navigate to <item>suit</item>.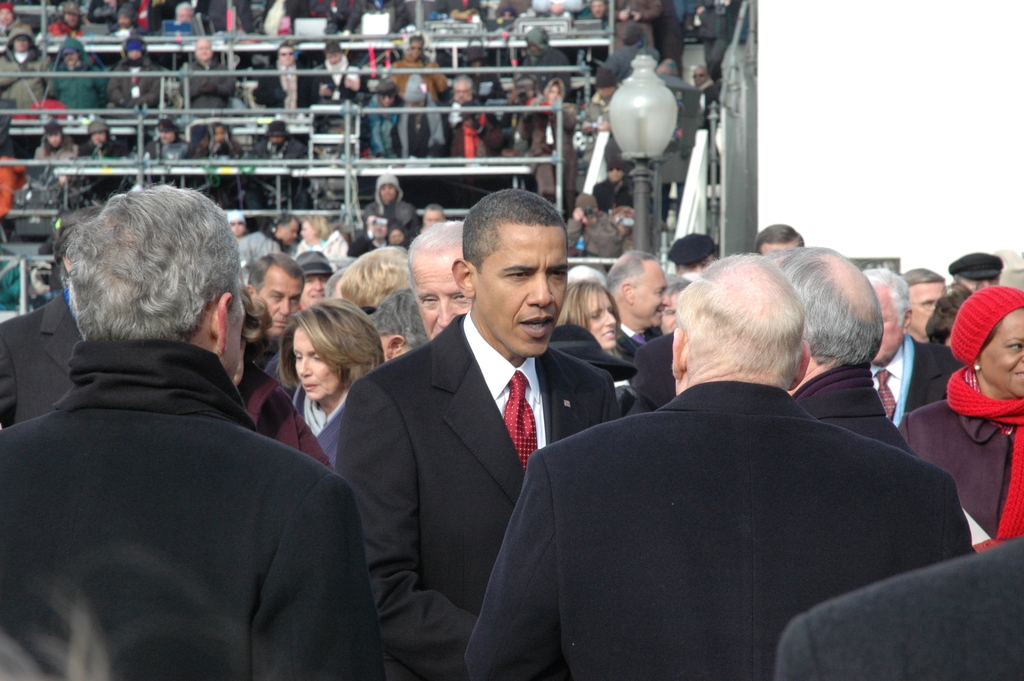
Navigation target: region(859, 332, 965, 422).
